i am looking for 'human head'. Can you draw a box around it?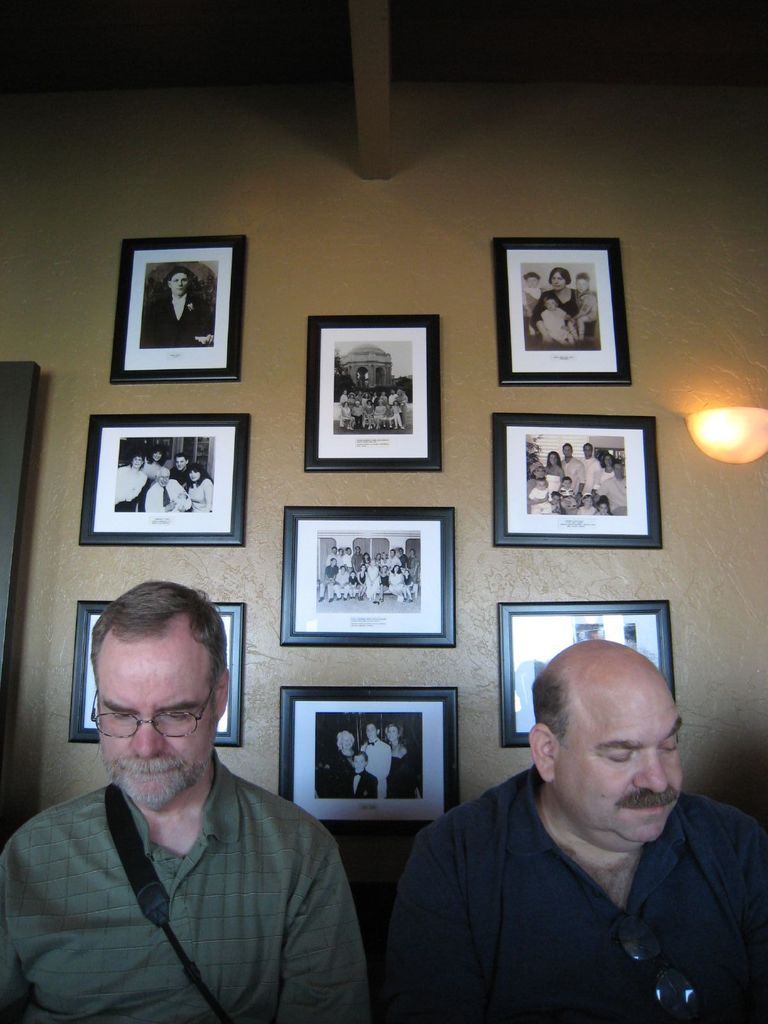
Sure, the bounding box is [left=150, top=444, right=164, bottom=463].
